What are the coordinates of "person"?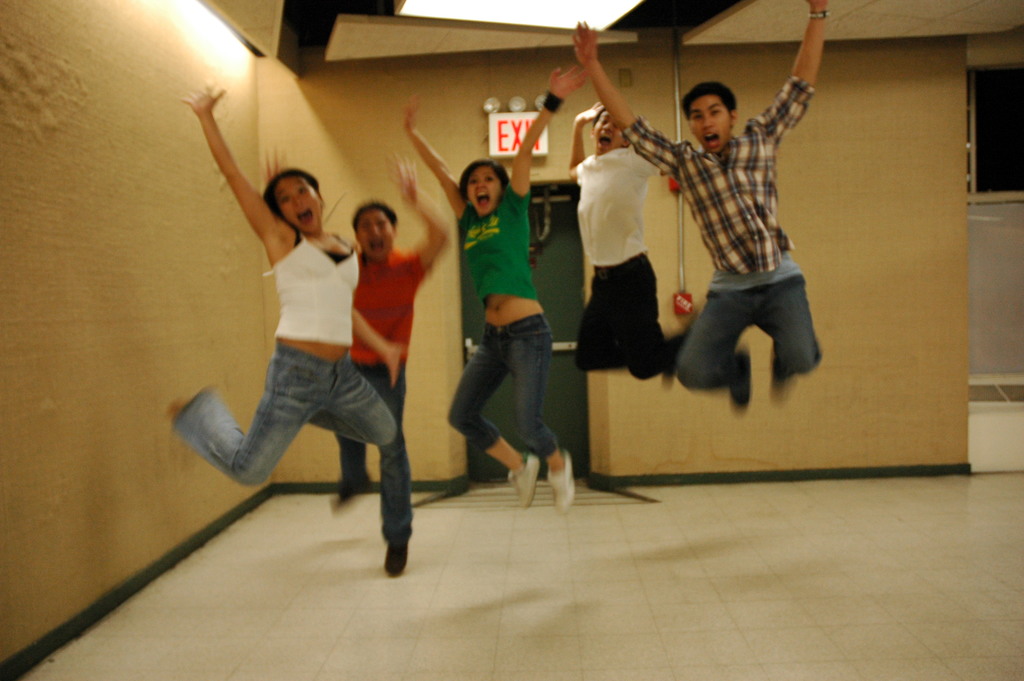
crop(568, 0, 833, 413).
